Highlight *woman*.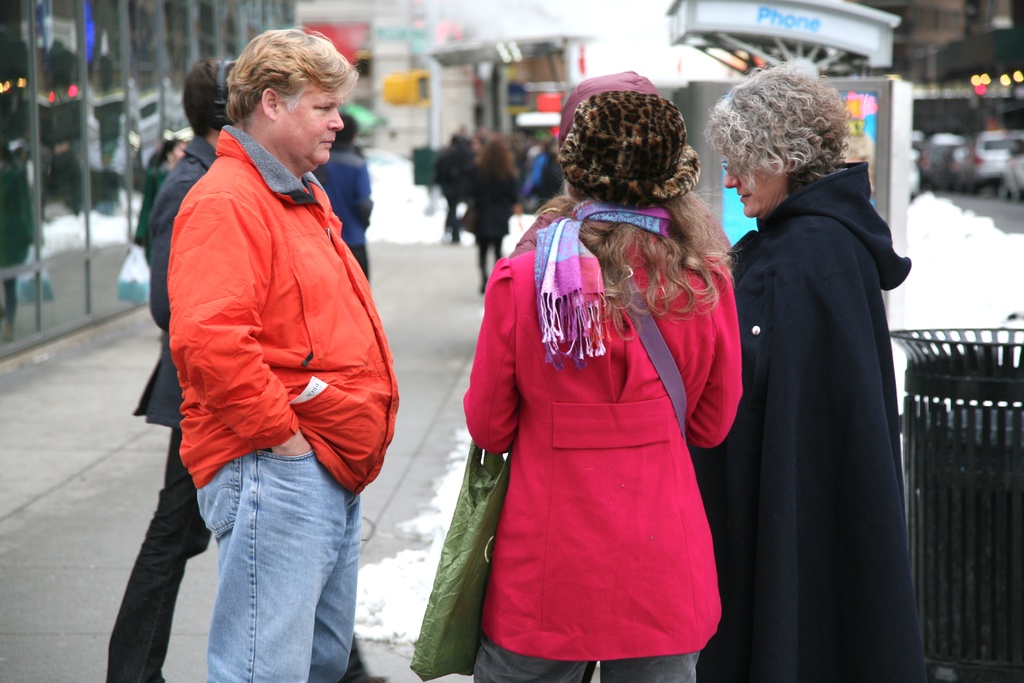
Highlighted region: (x1=454, y1=64, x2=748, y2=682).
